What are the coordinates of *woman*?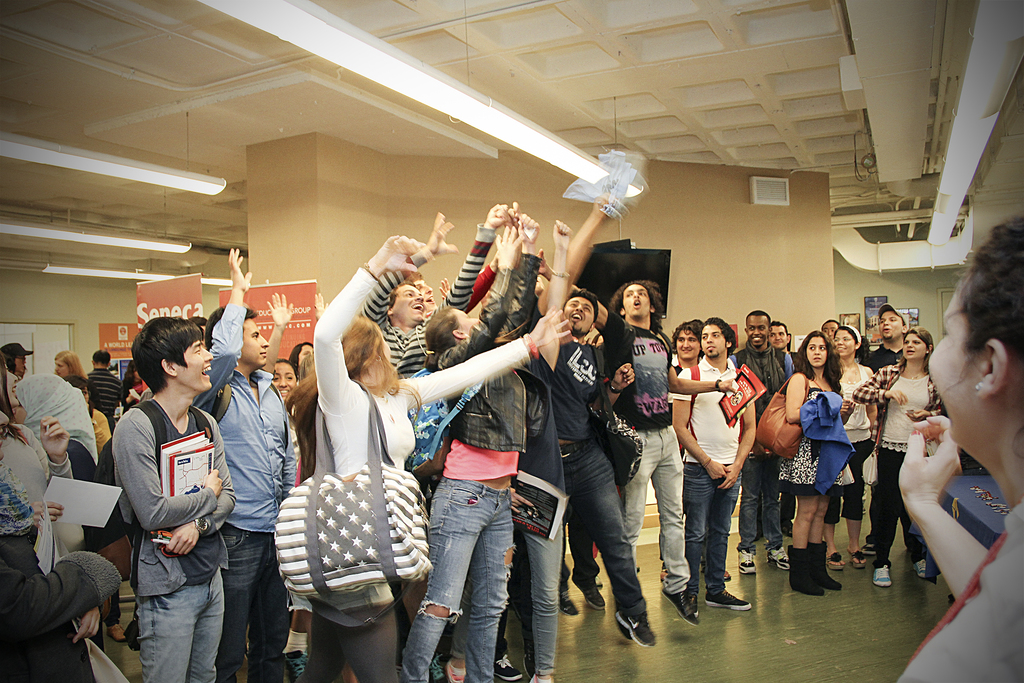
(284, 233, 572, 682).
